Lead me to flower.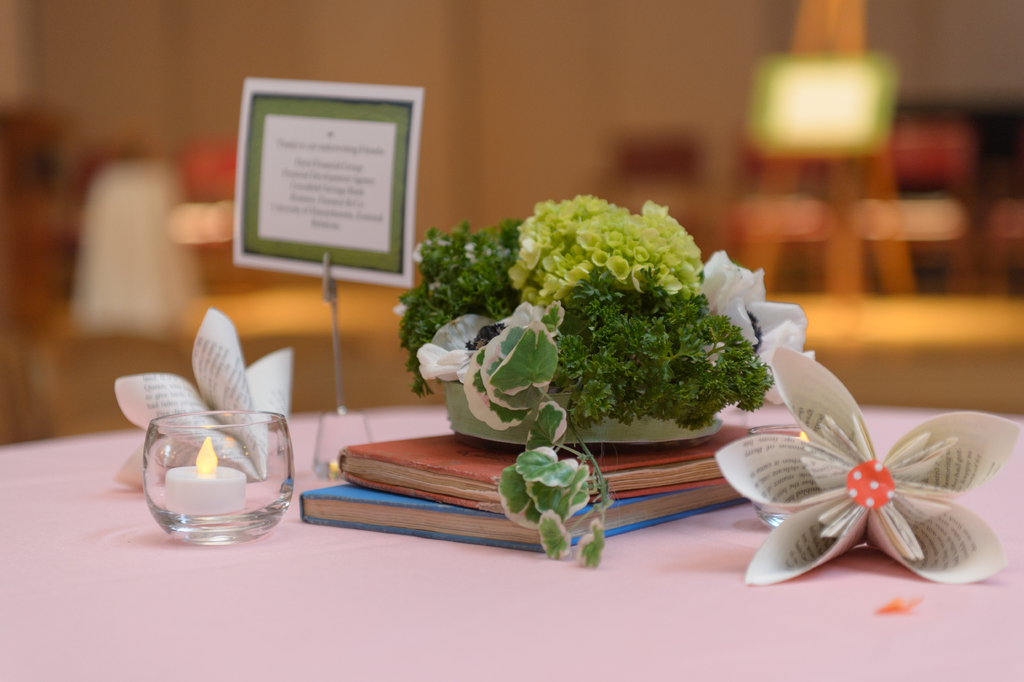
Lead to select_region(698, 246, 769, 347).
